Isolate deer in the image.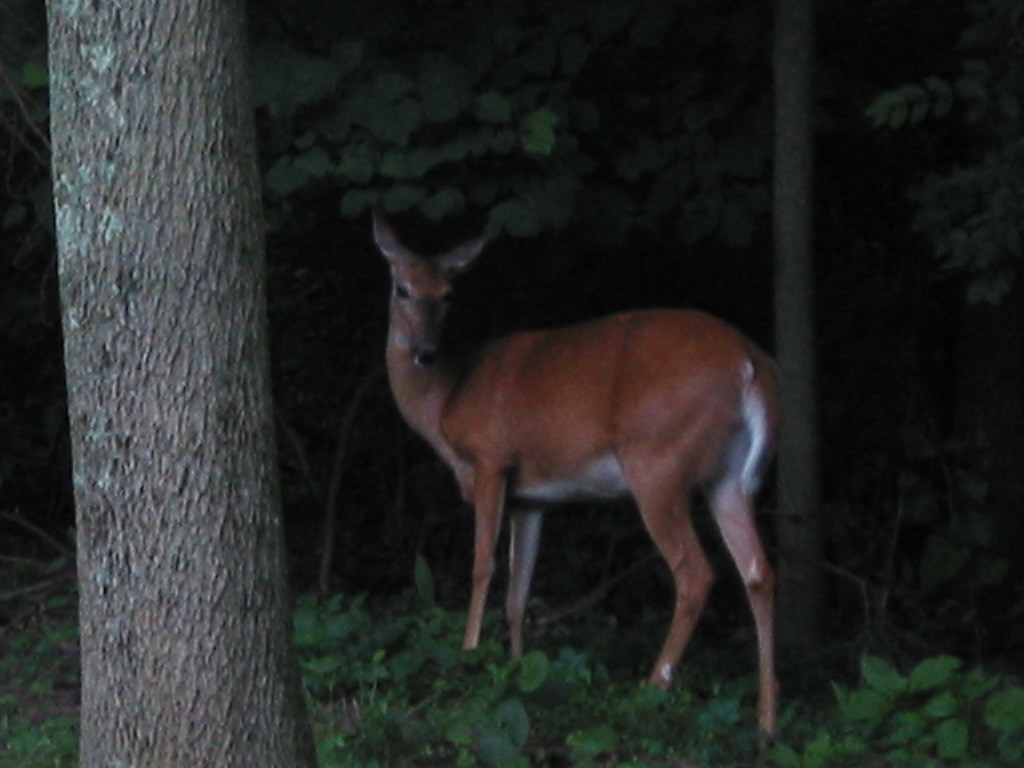
Isolated region: l=372, t=204, r=787, b=761.
